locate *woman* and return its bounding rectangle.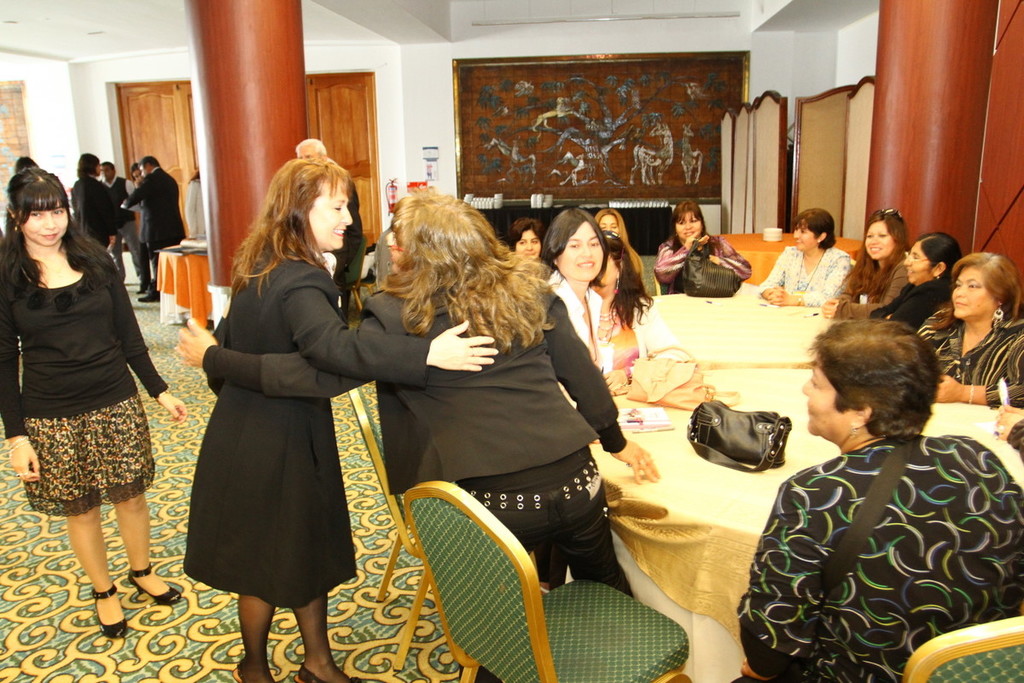
179, 182, 664, 599.
